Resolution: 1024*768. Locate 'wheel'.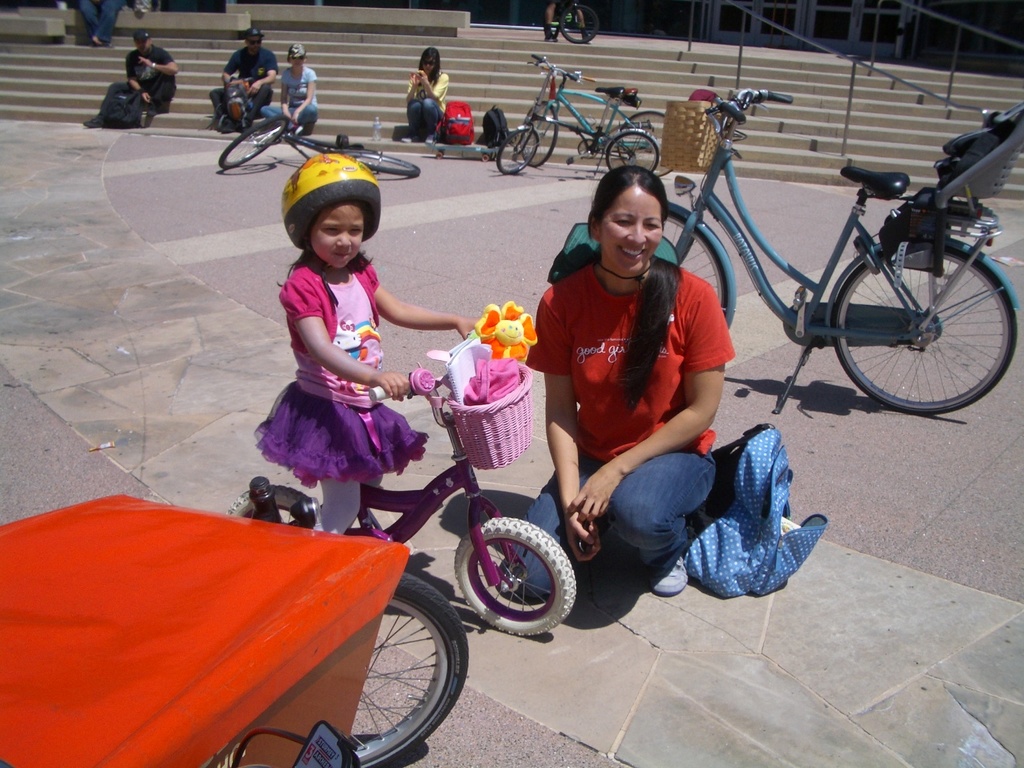
606:132:657:171.
